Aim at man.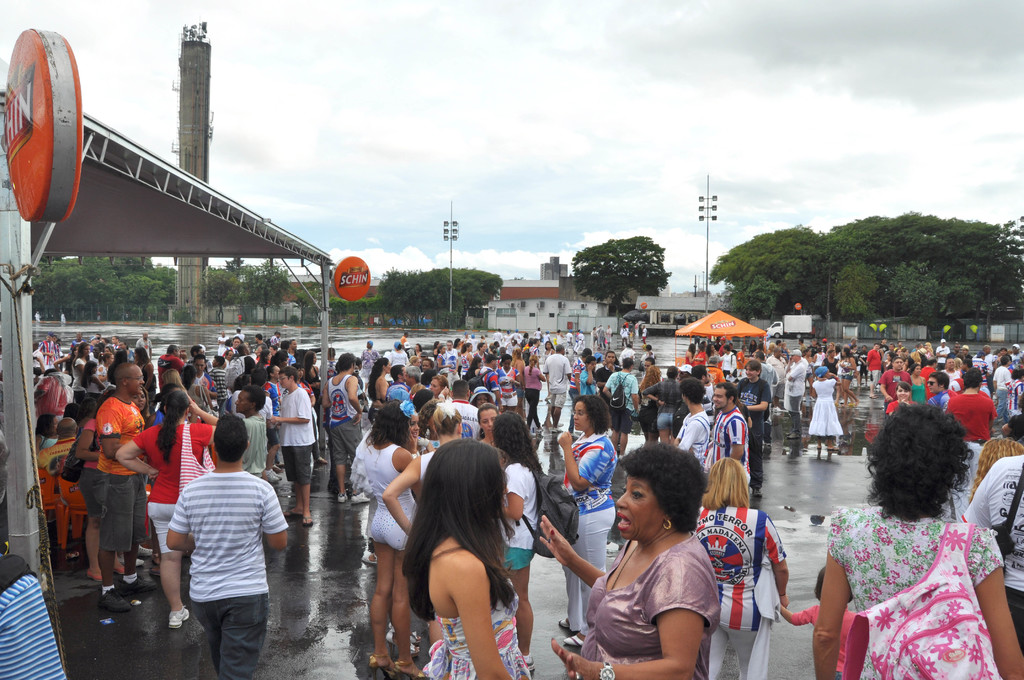
Aimed at bbox(543, 341, 578, 433).
